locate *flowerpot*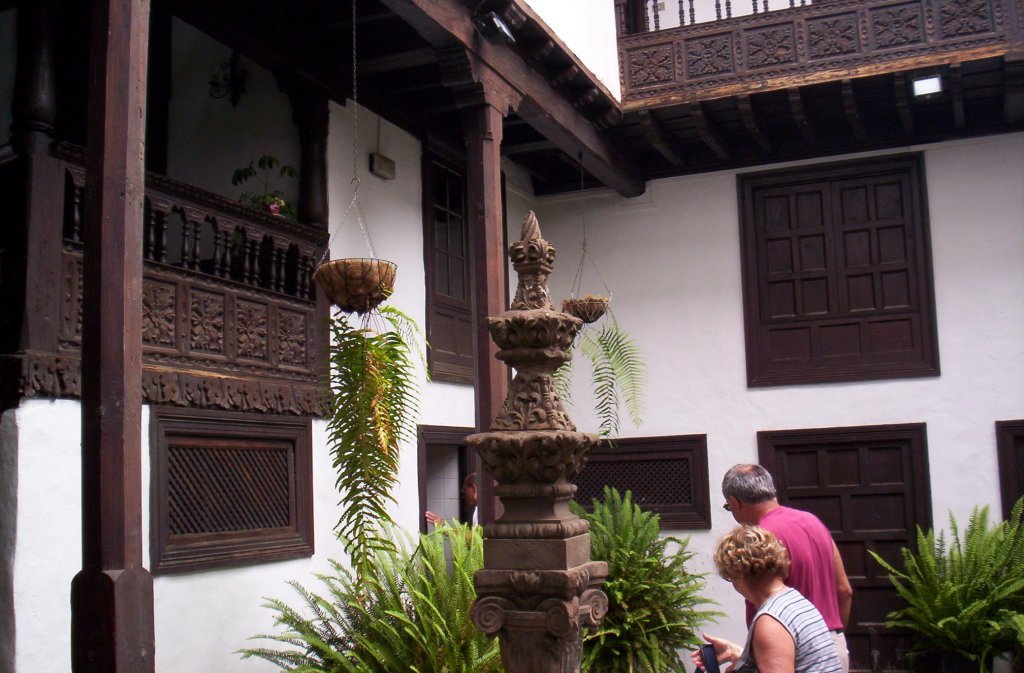
x1=311 y1=264 x2=392 y2=315
